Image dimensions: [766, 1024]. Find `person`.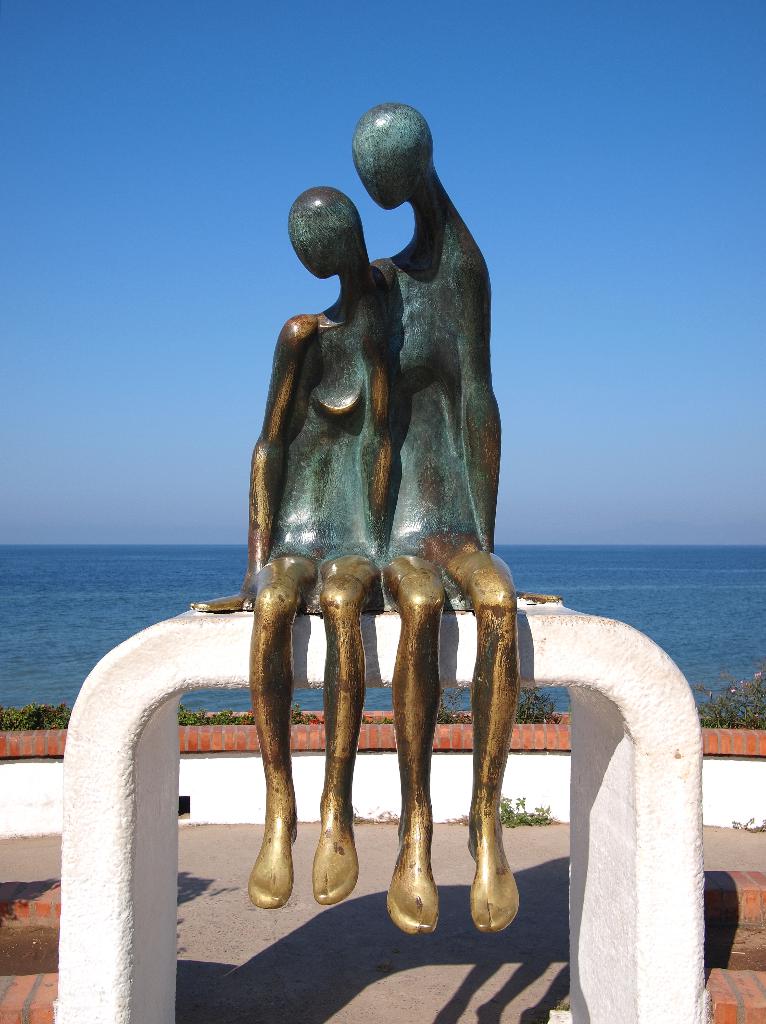
(189,185,395,911).
